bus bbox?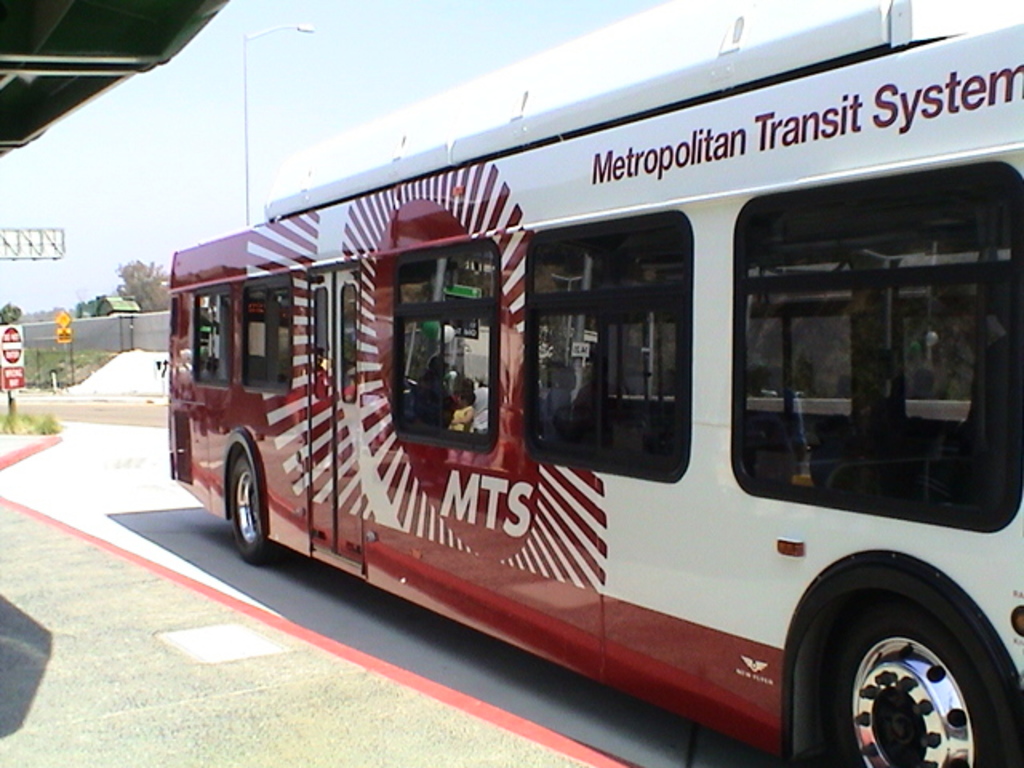
box(166, 0, 1022, 766)
